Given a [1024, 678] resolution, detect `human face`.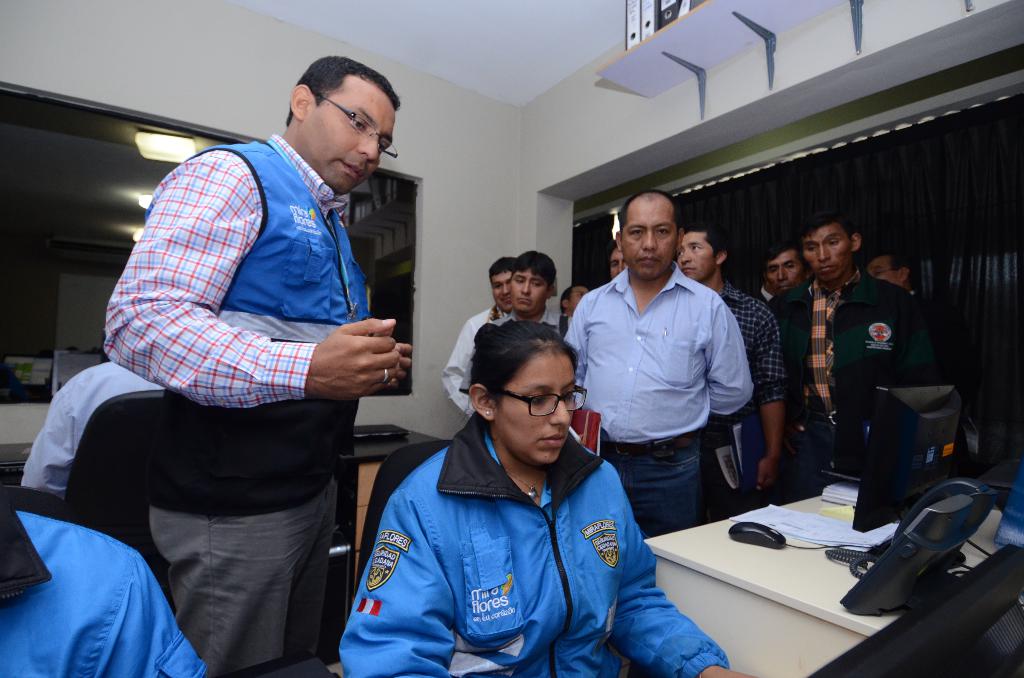
493:353:579:462.
